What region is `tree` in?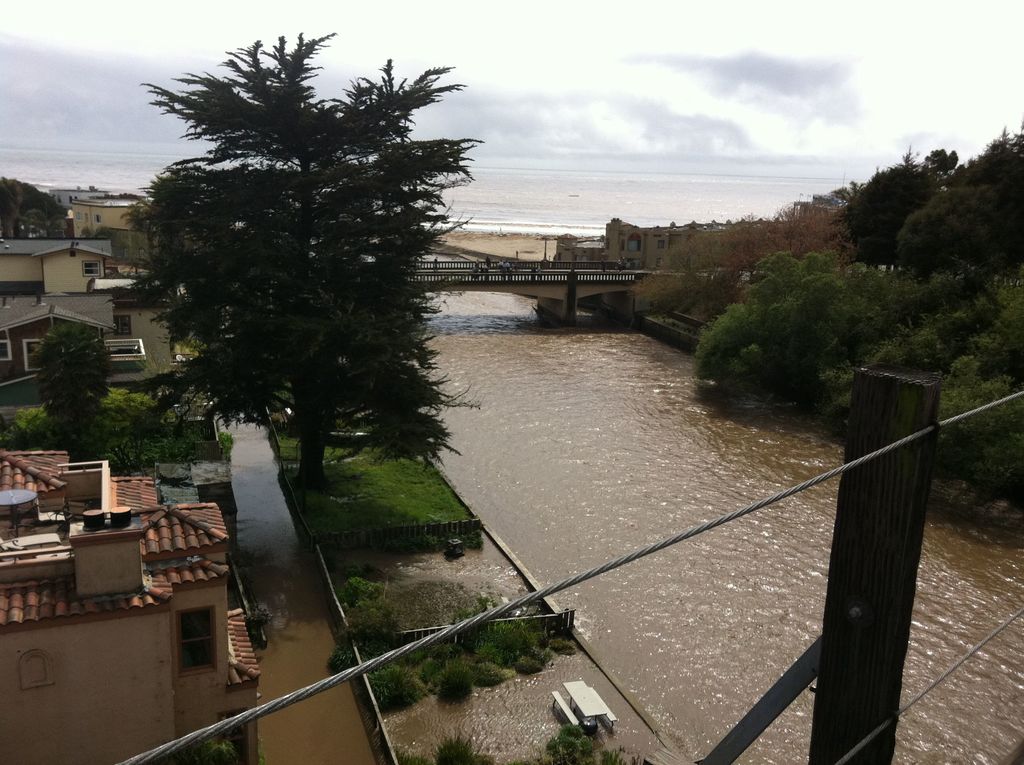
691, 124, 1023, 498.
